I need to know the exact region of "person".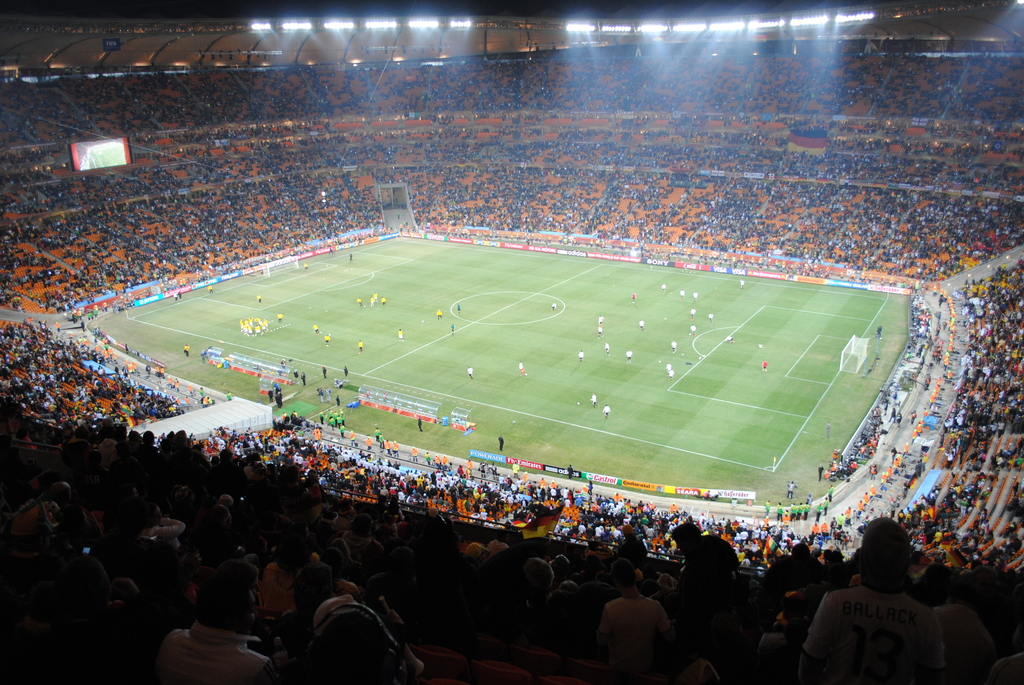
Region: x1=701, y1=490, x2=710, y2=499.
